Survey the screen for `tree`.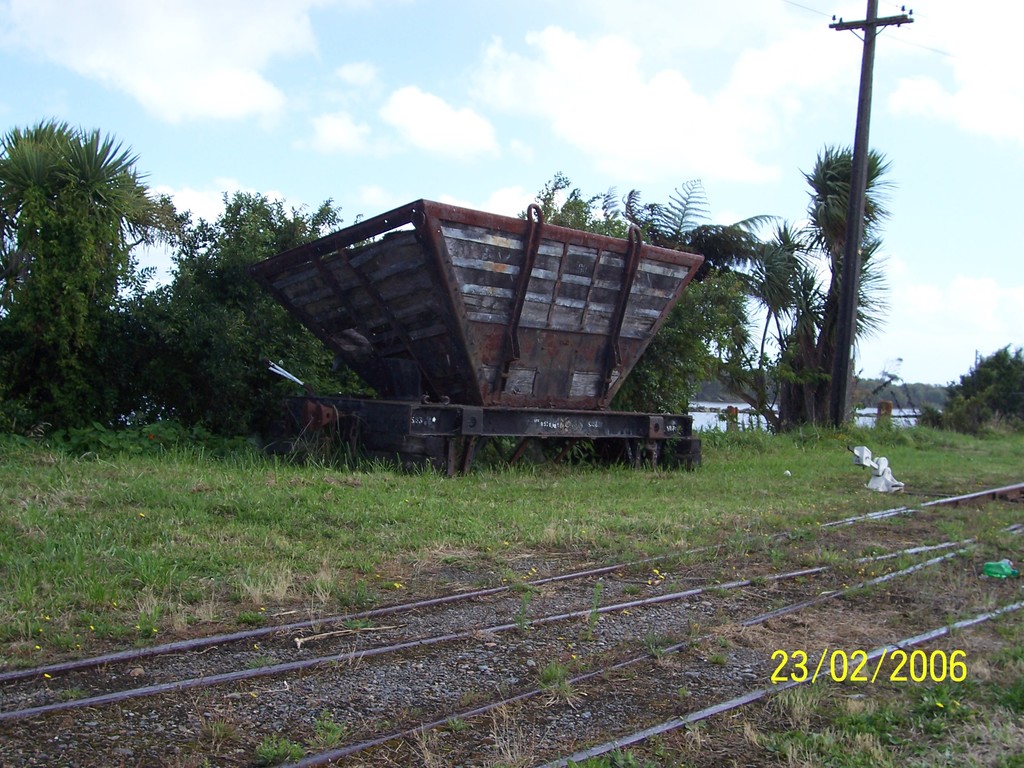
Survey found: {"left": 129, "top": 200, "right": 384, "bottom": 442}.
